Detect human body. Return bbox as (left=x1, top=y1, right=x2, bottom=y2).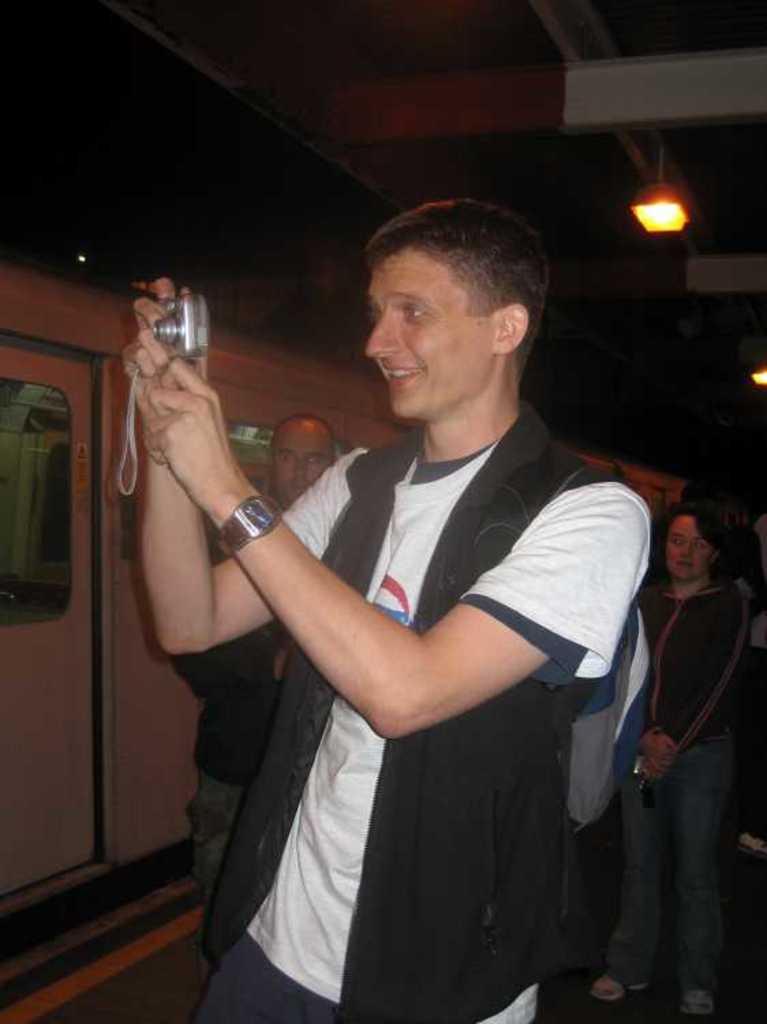
(left=188, top=213, right=656, bottom=1023).
